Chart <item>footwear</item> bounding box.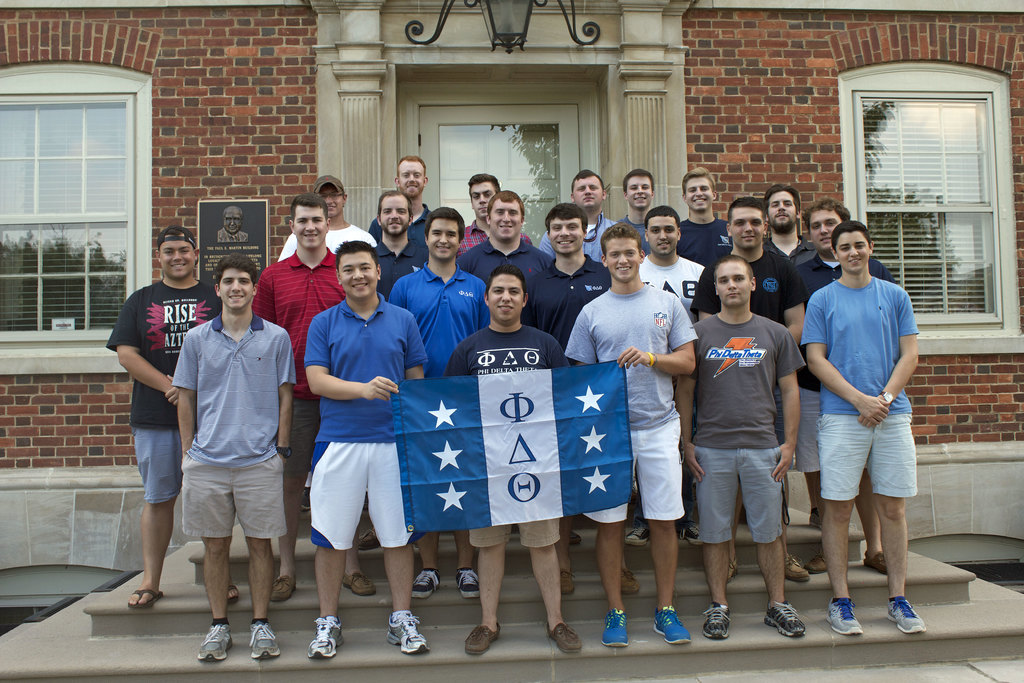
Charted: [385, 611, 427, 656].
